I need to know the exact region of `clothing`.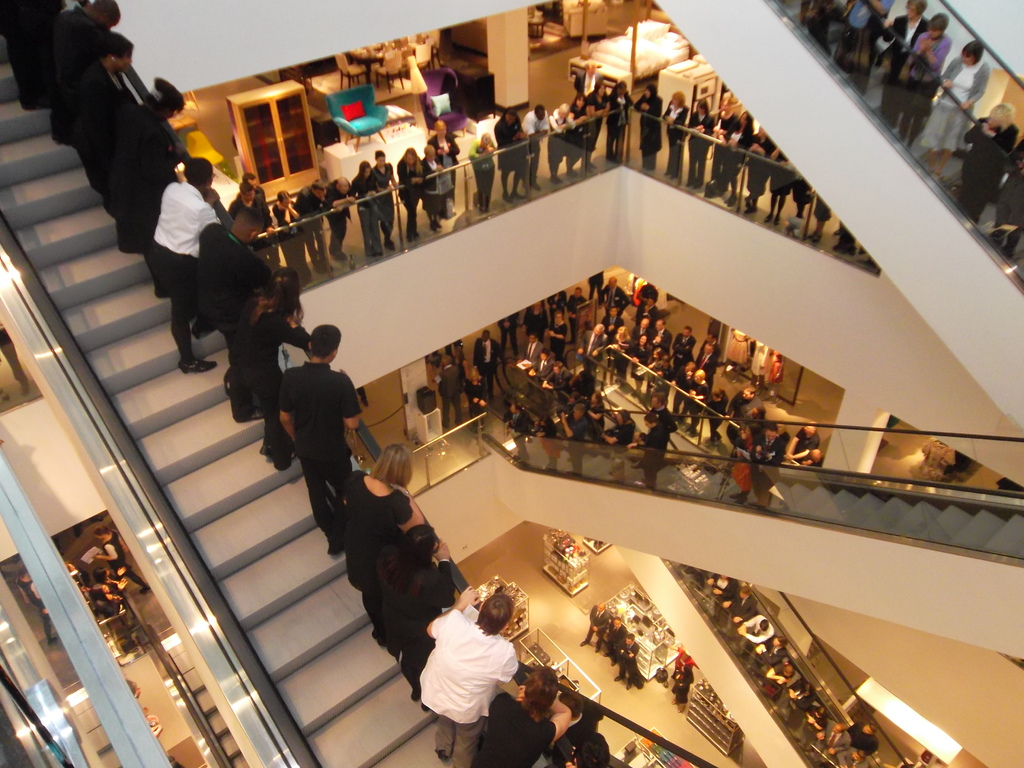
Region: x1=632 y1=88 x2=664 y2=150.
